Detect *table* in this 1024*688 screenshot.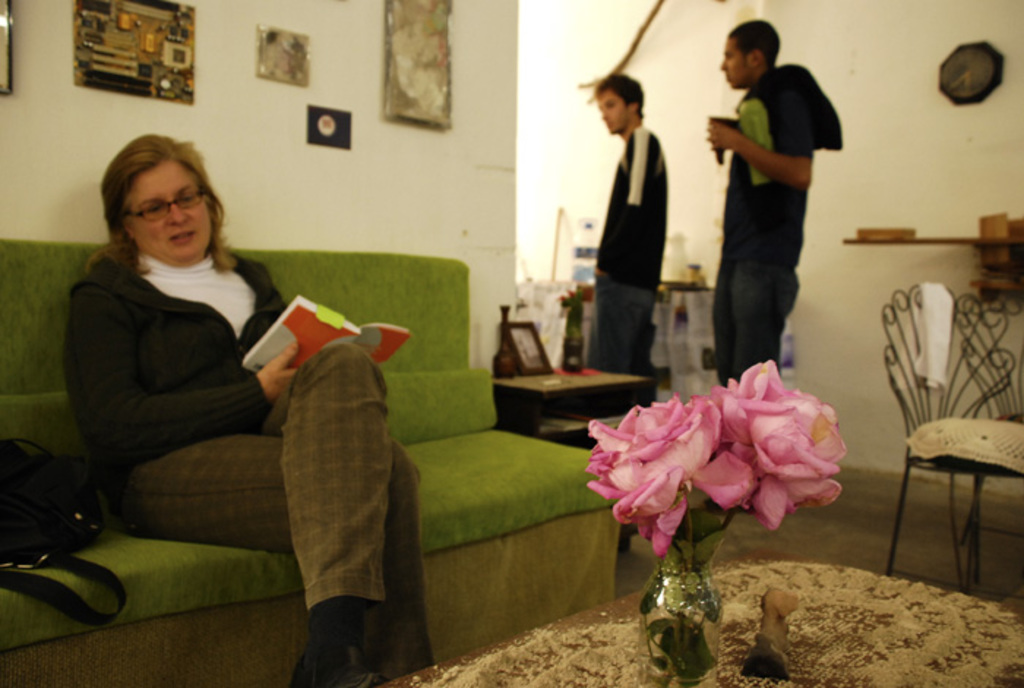
Detection: BBox(386, 561, 1023, 687).
